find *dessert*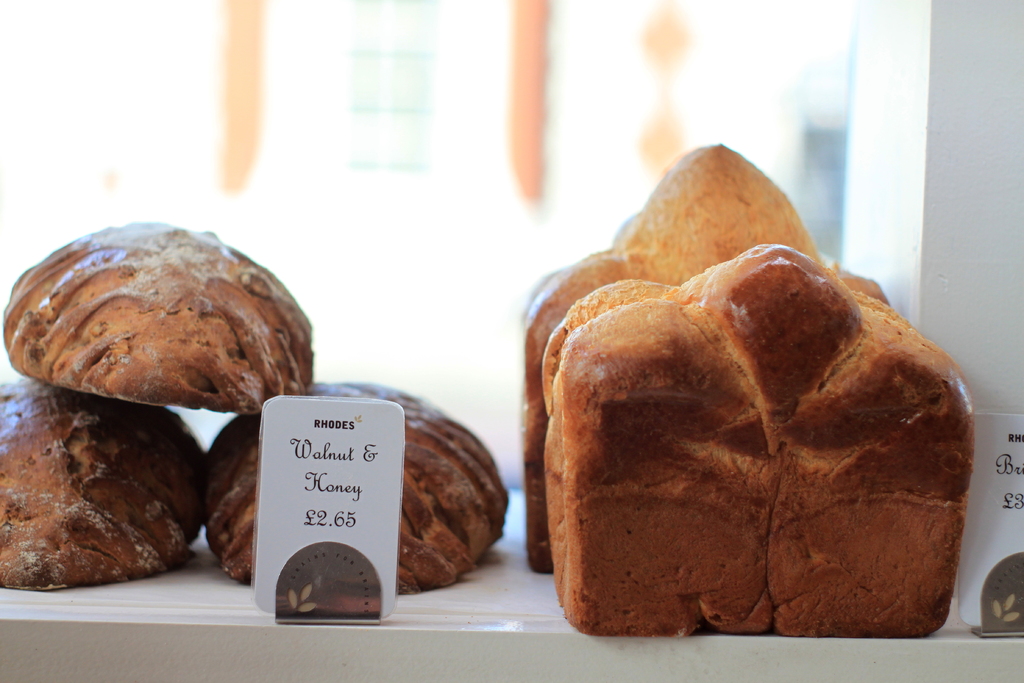
box=[520, 139, 804, 573]
